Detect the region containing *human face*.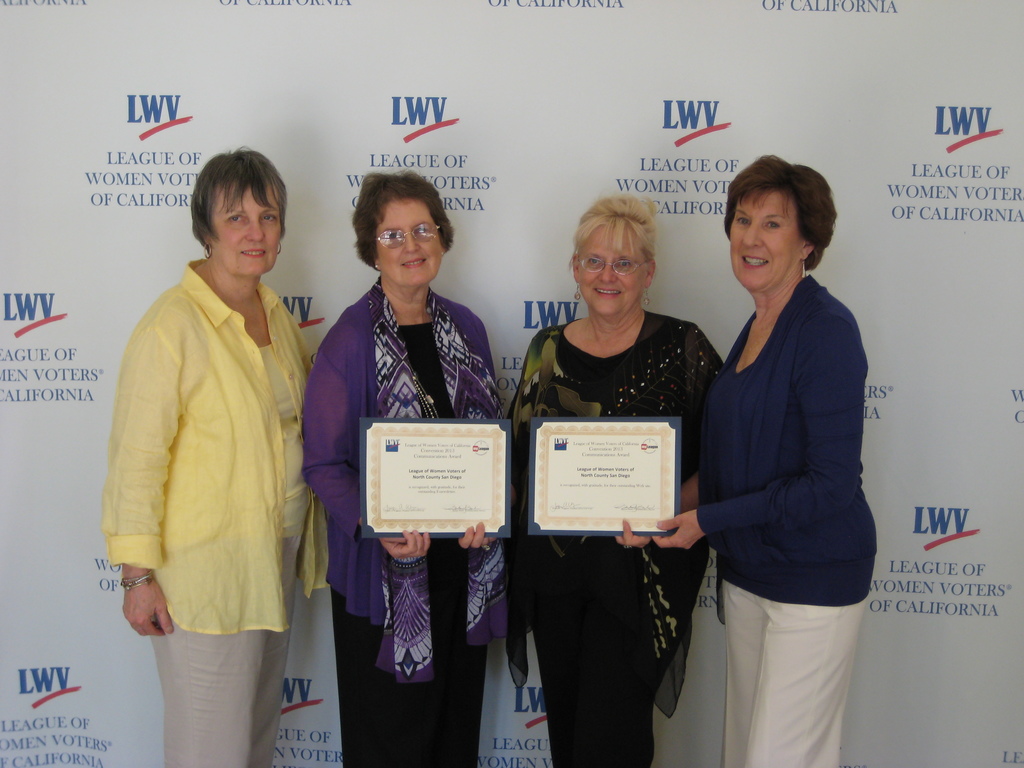
region(737, 193, 799, 289).
